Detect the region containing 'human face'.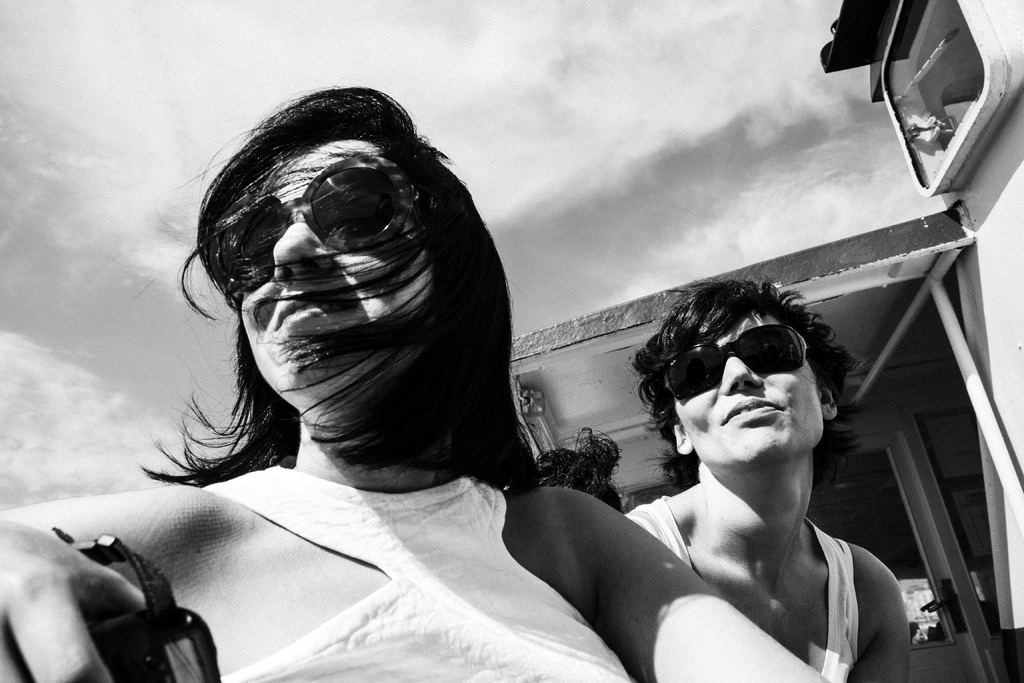
pyautogui.locateOnScreen(242, 131, 429, 423).
